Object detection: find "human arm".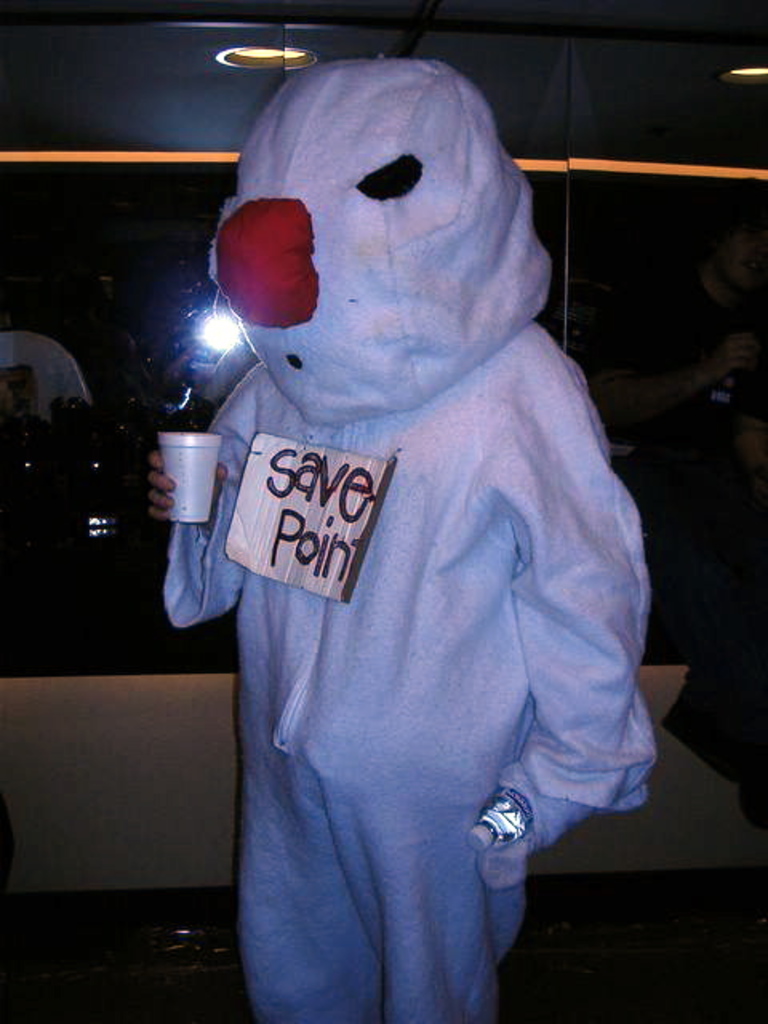
<region>464, 366, 669, 861</region>.
